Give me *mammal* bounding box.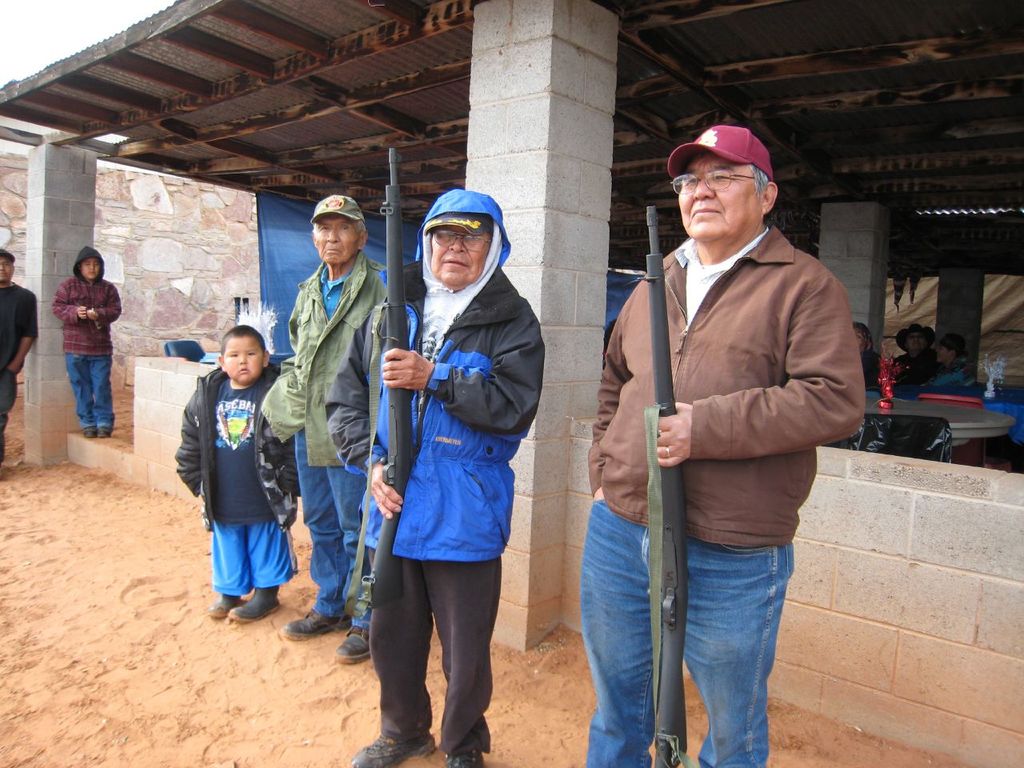
l=582, t=120, r=870, b=767.
